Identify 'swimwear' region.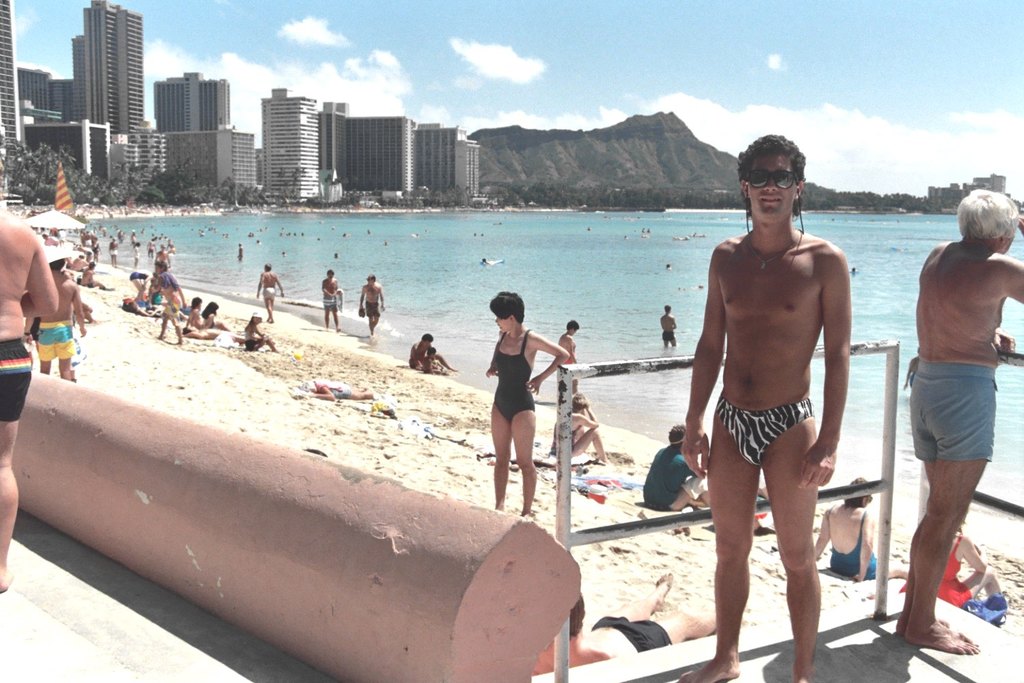
Region: 592 613 670 653.
